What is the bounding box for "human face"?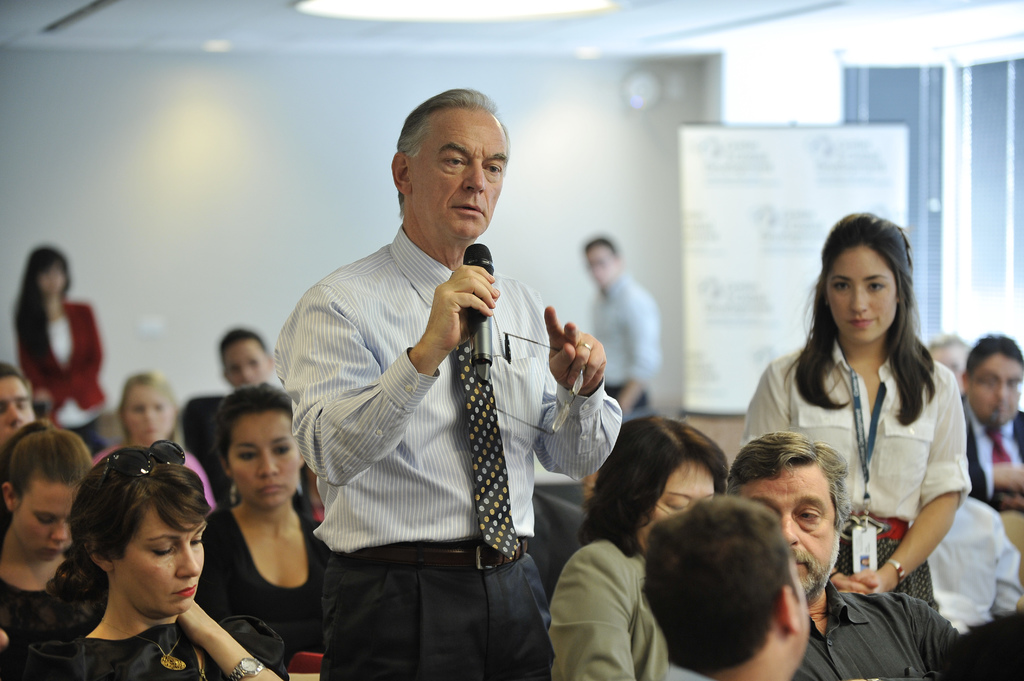
box(116, 508, 207, 618).
